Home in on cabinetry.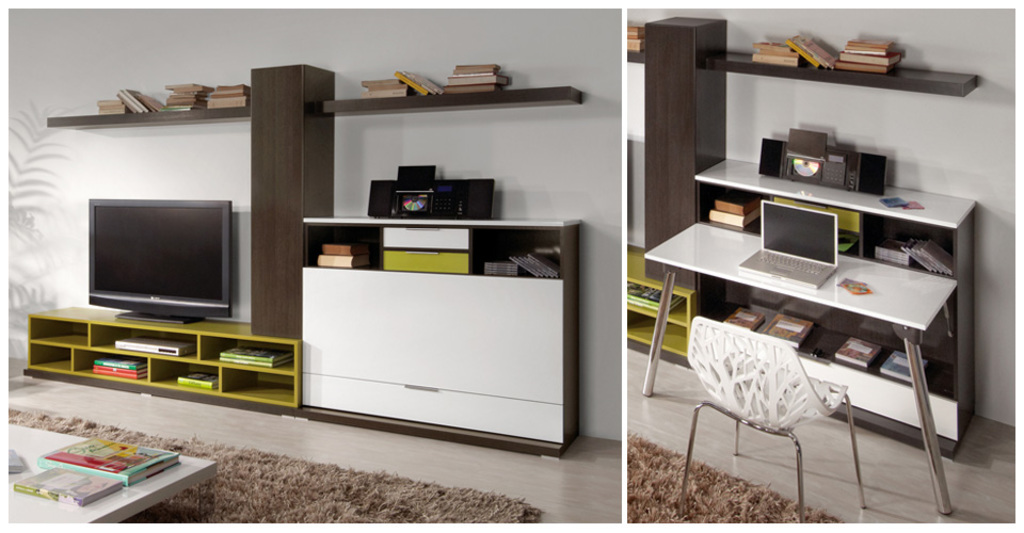
Homed in at <box>297,215,585,455</box>.
